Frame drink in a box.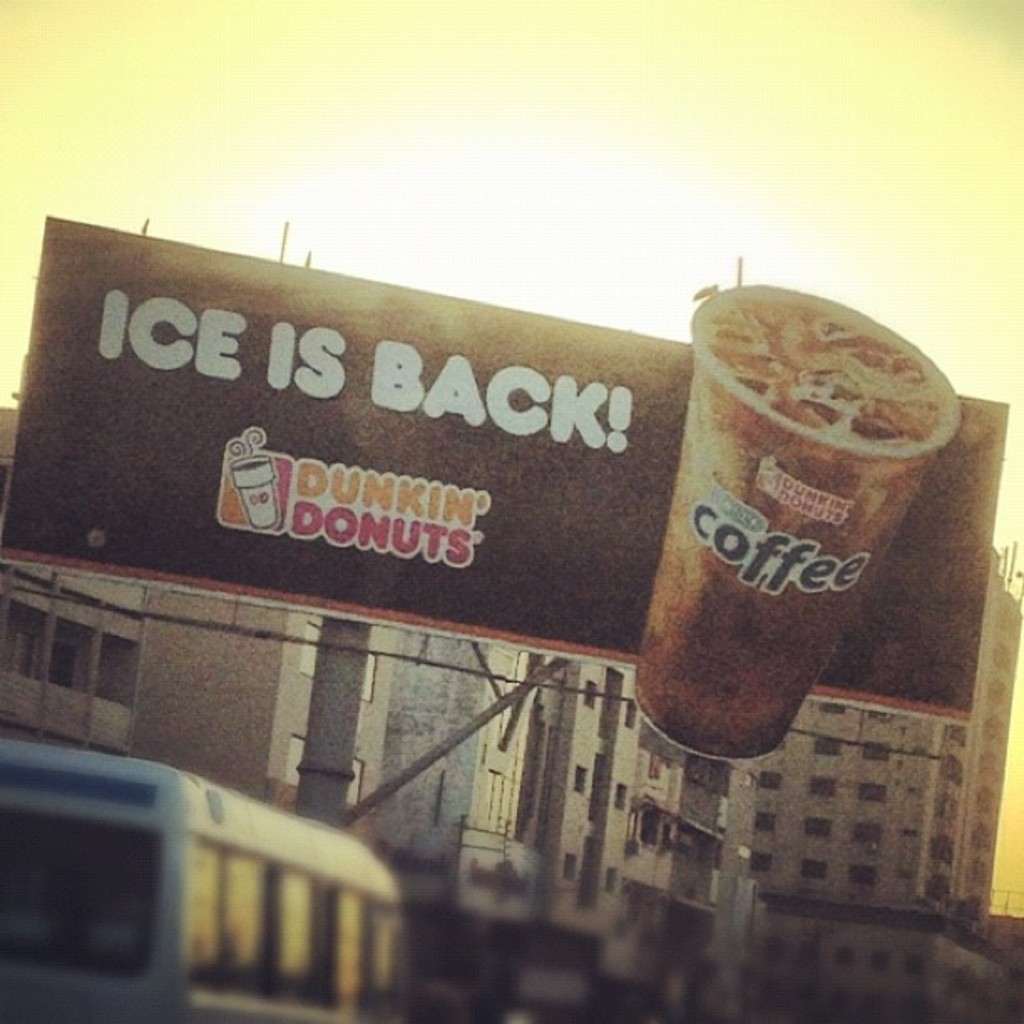
bbox=[631, 283, 962, 770].
